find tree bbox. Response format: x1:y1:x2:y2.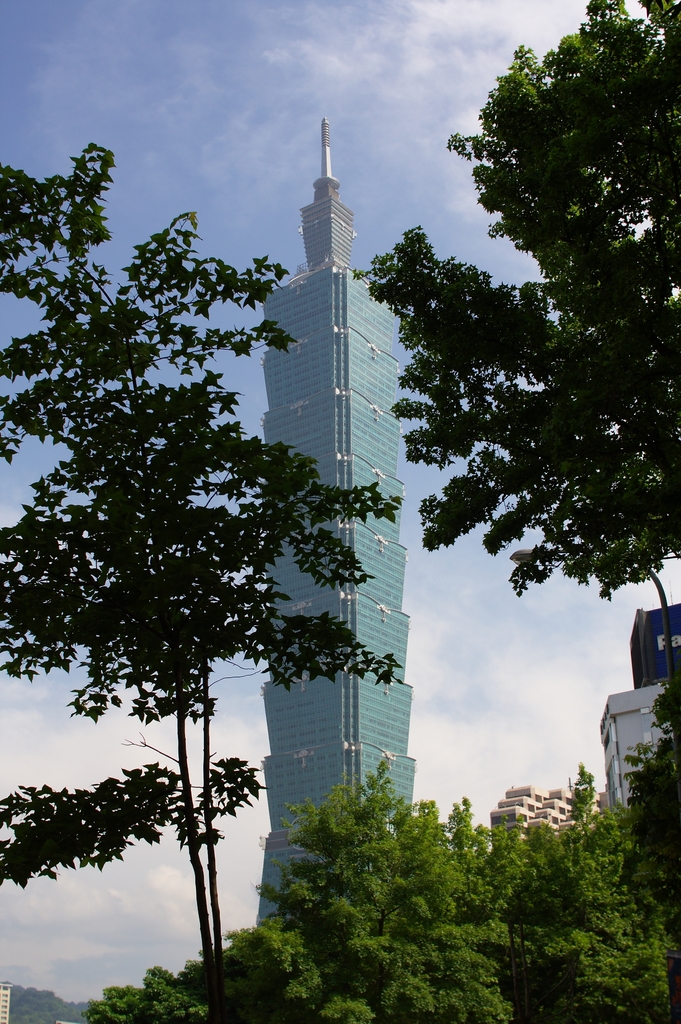
0:138:410:1023.
